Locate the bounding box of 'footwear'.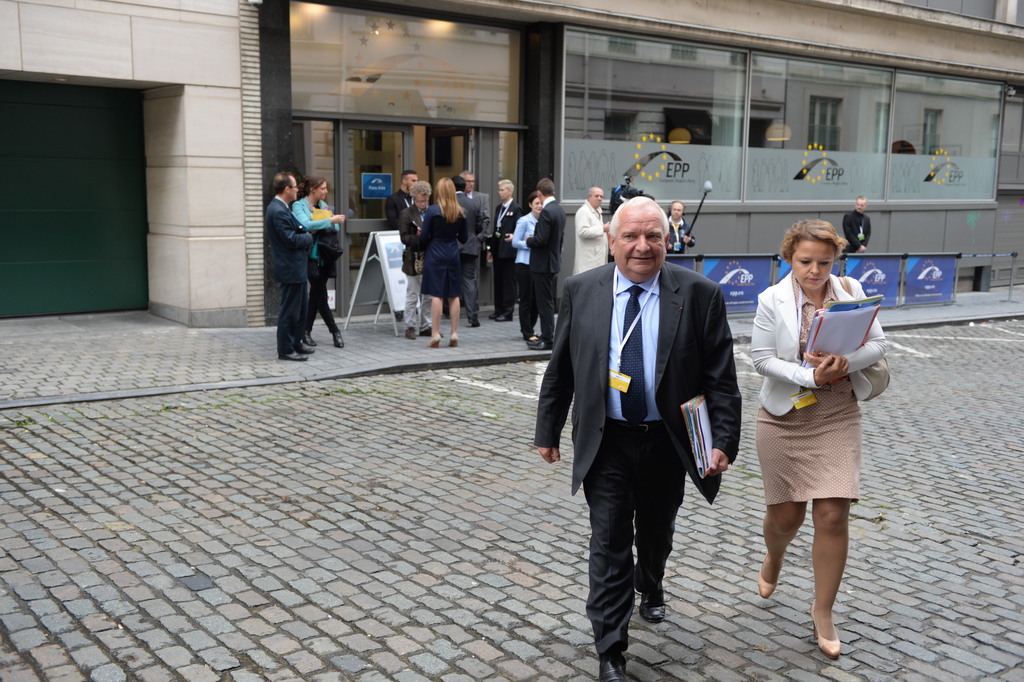
Bounding box: BBox(527, 335, 554, 348).
